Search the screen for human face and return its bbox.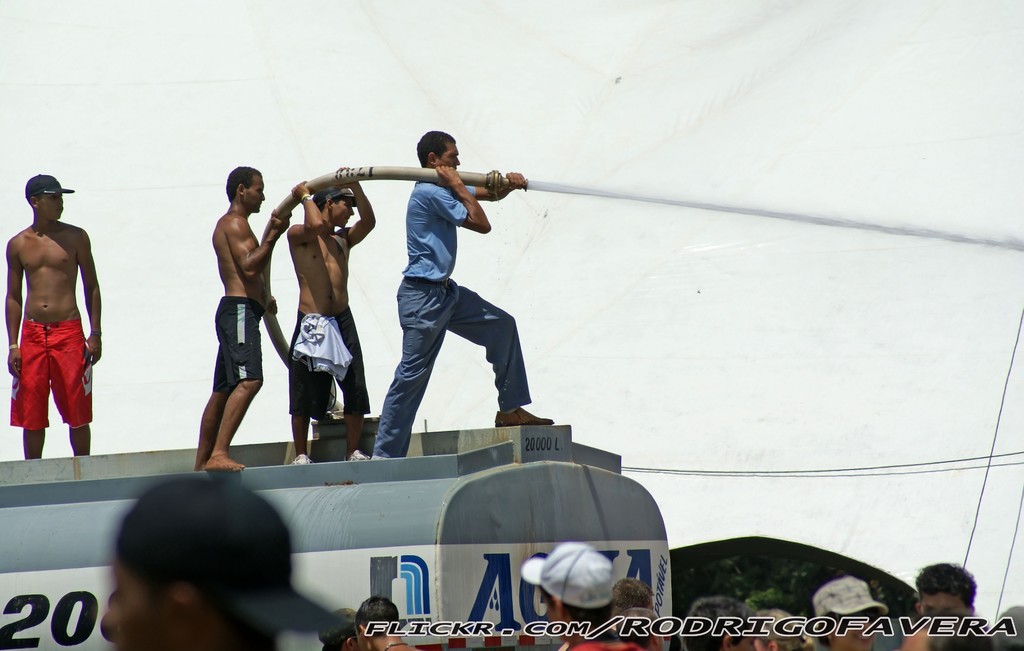
Found: 840:614:876:645.
